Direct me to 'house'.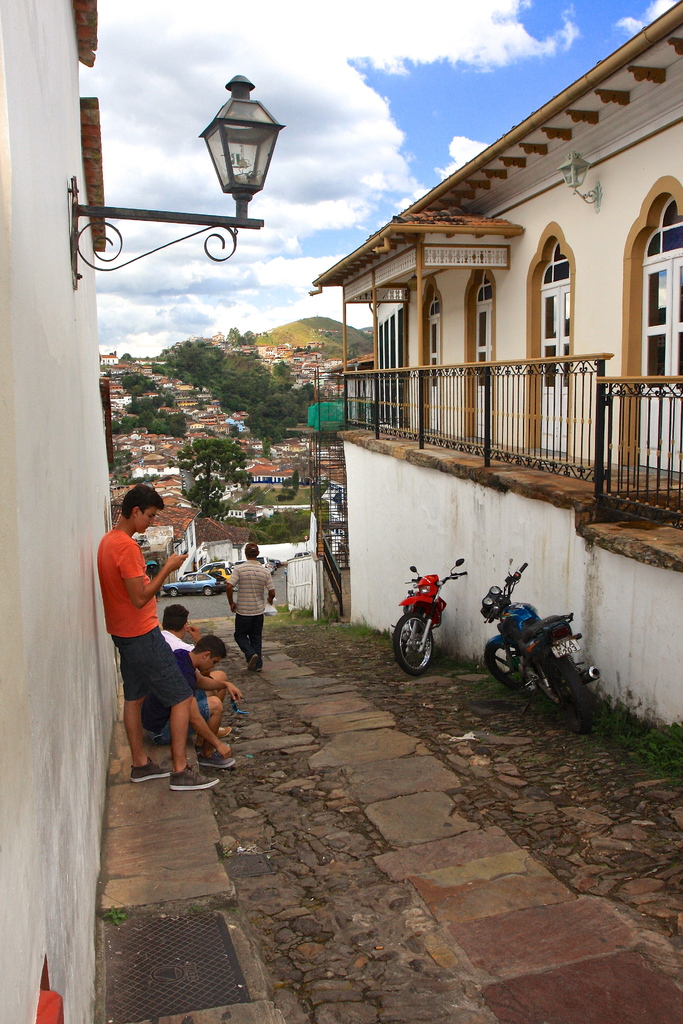
Direction: 115, 353, 139, 404.
